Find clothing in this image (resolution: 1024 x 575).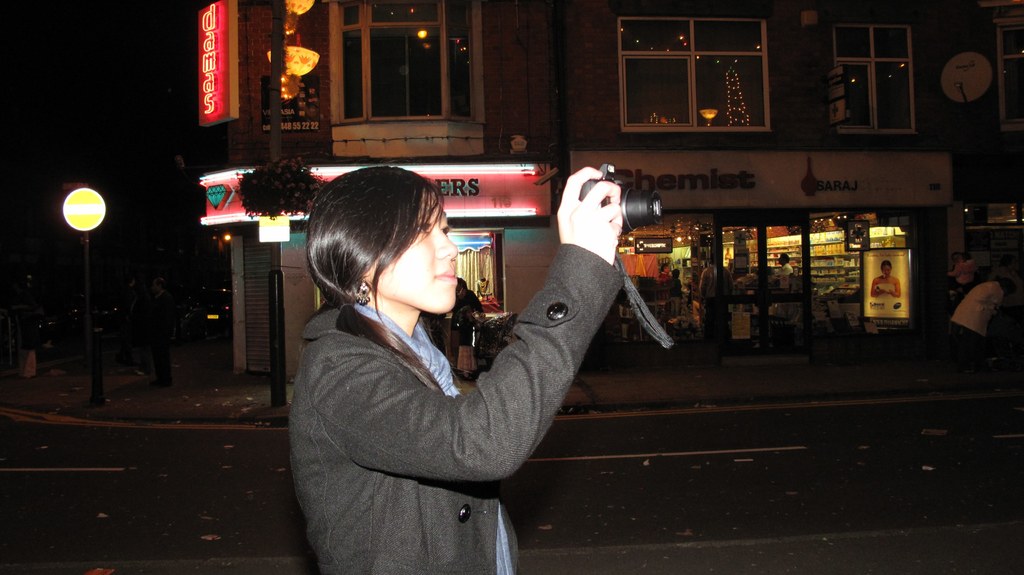
box=[268, 234, 632, 566].
